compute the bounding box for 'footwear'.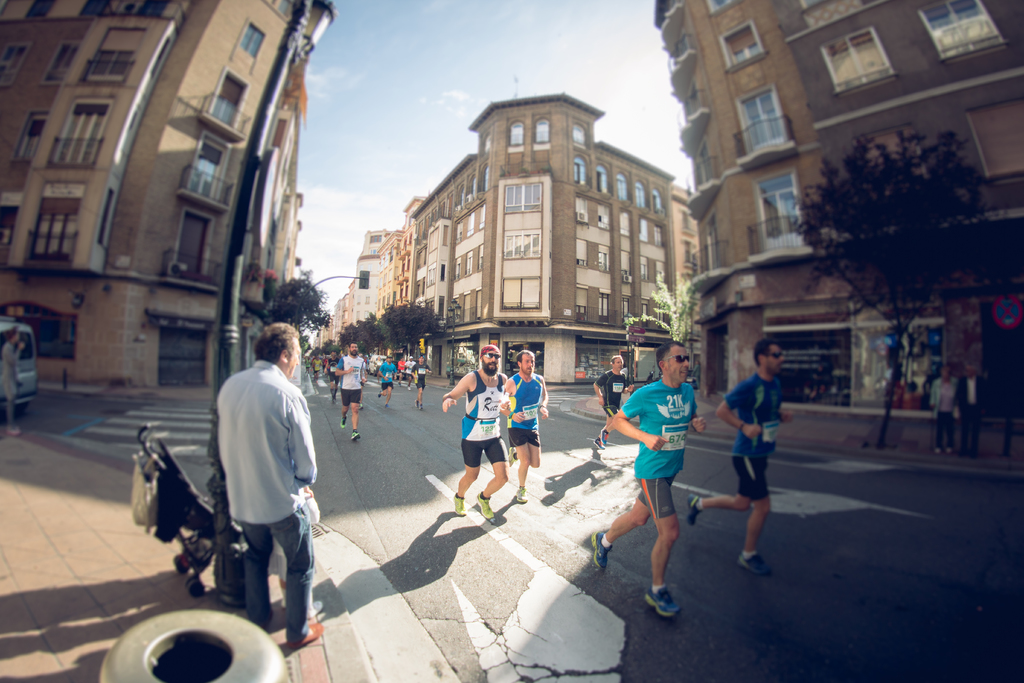
crop(383, 402, 388, 411).
